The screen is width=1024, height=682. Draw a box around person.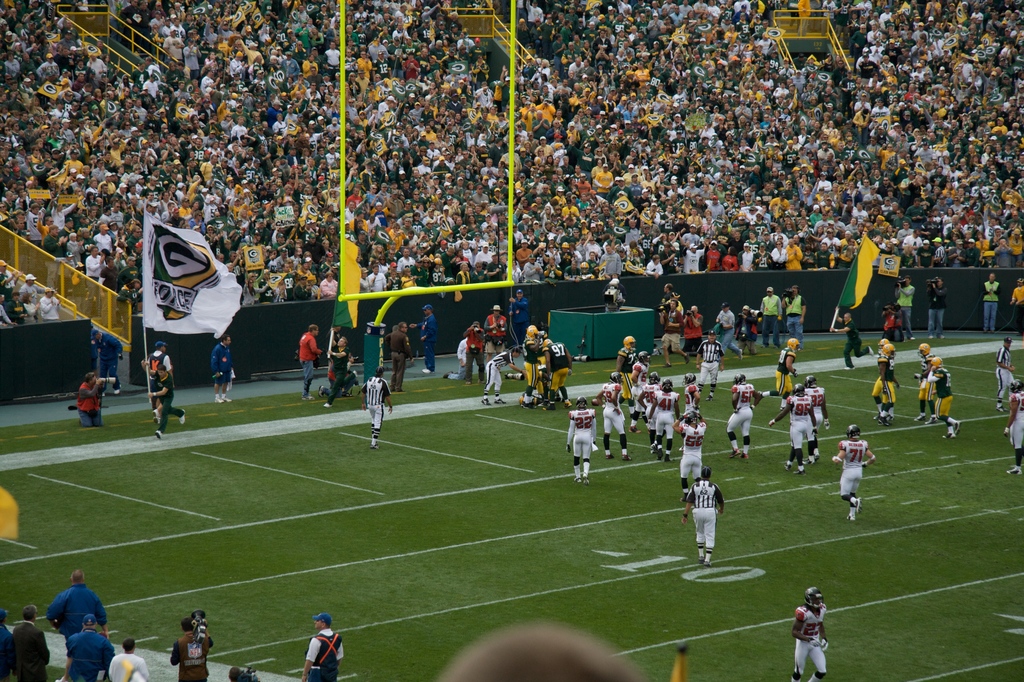
{"left": 833, "top": 309, "right": 872, "bottom": 369}.
